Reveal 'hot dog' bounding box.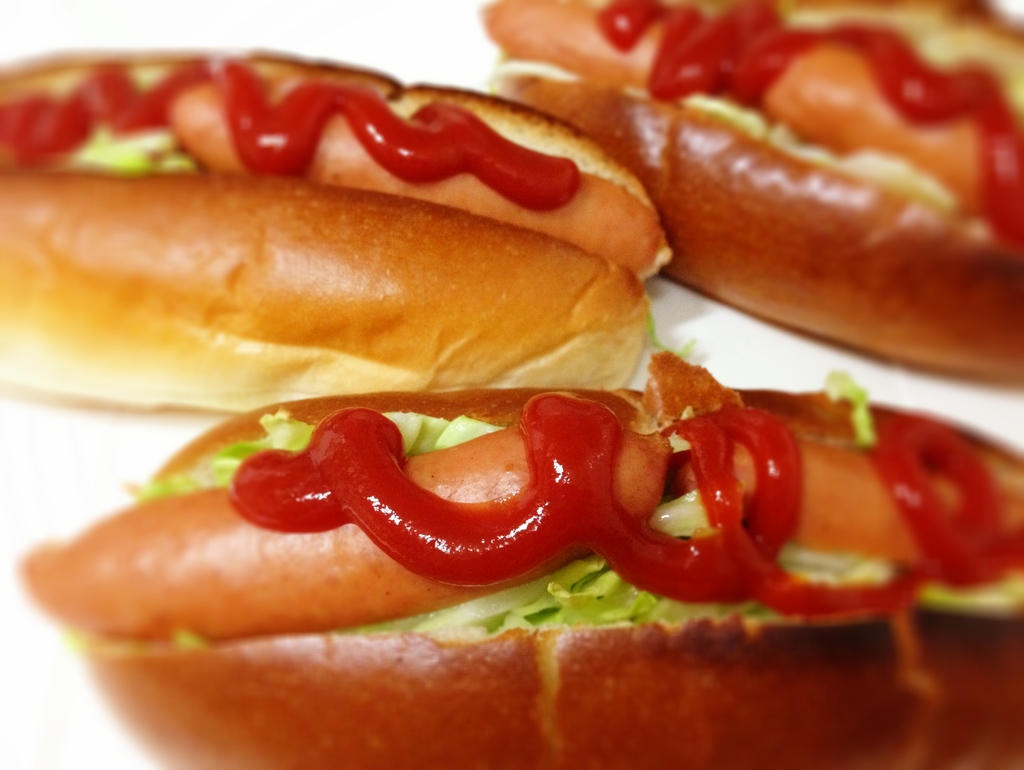
Revealed: BBox(16, 352, 1023, 769).
